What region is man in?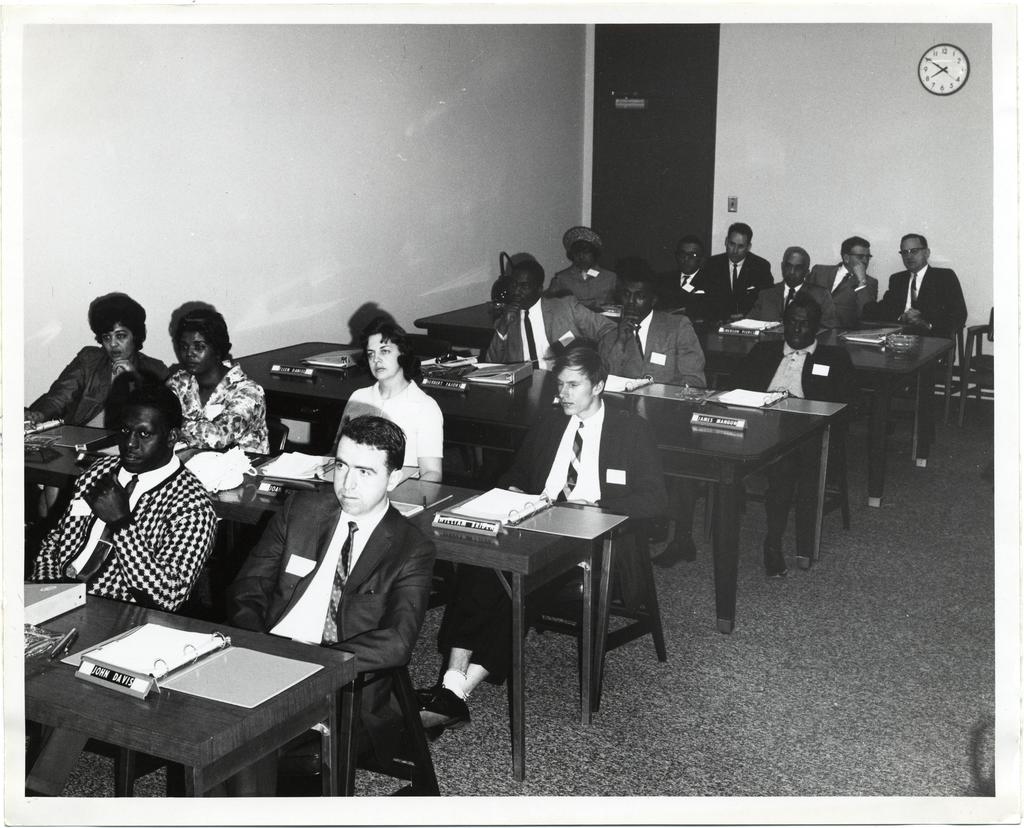
select_region(223, 421, 440, 800).
